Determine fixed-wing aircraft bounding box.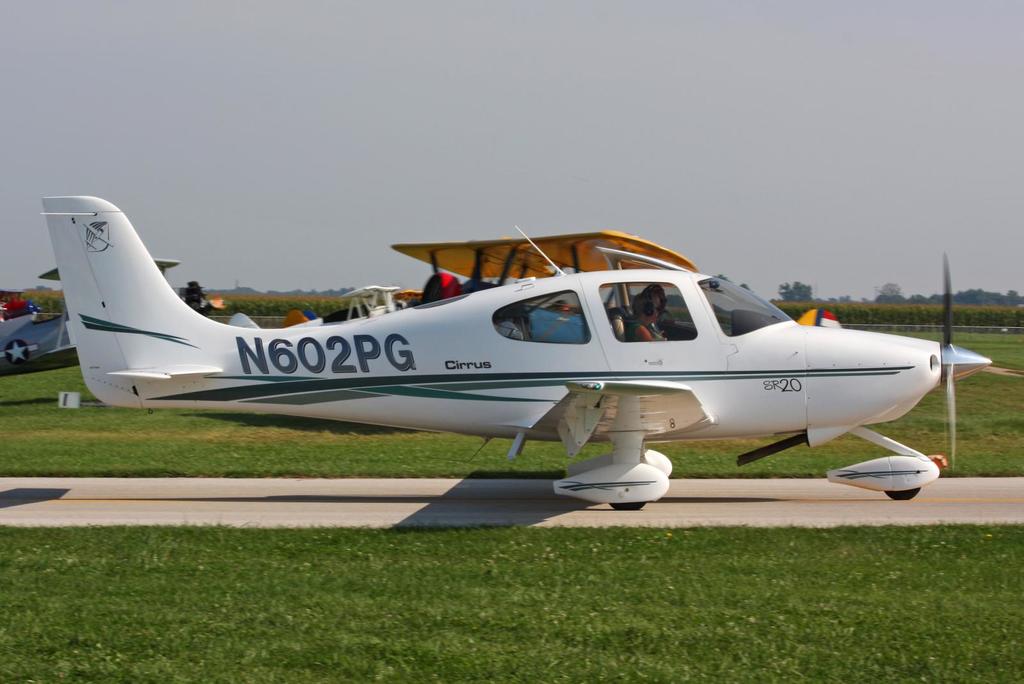
Determined: (x1=47, y1=186, x2=988, y2=511).
